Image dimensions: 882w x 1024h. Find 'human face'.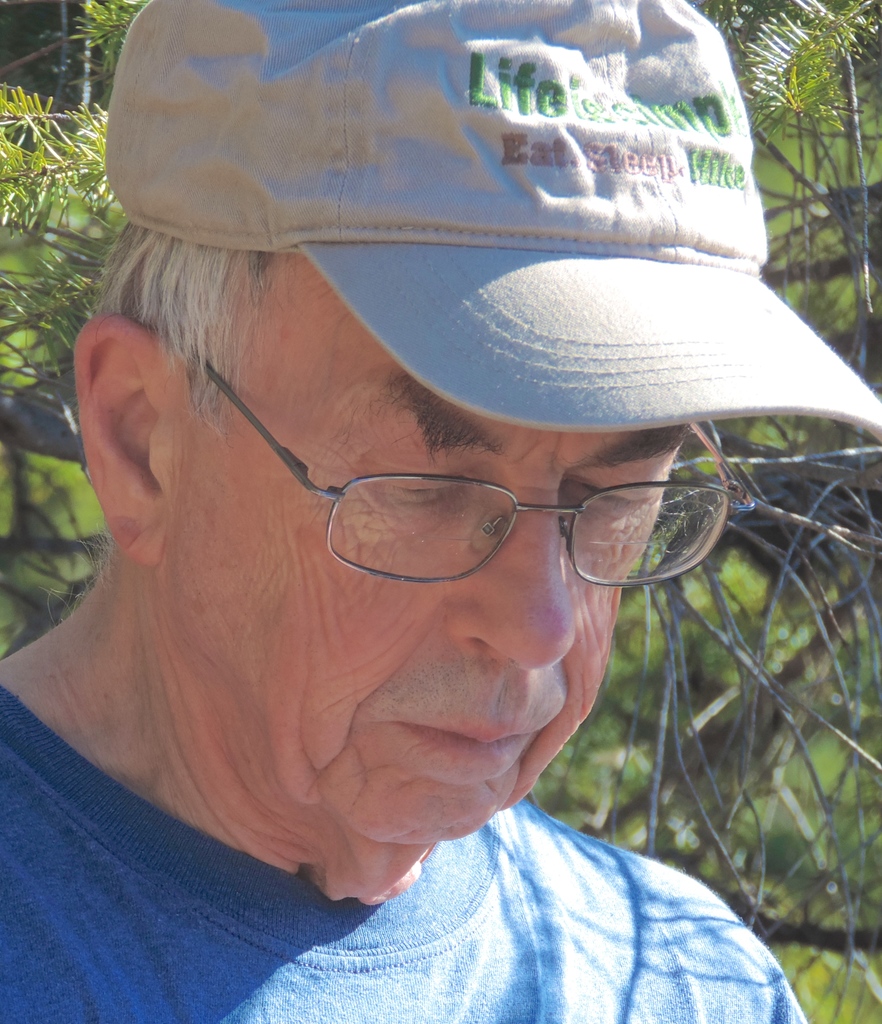
165,252,685,844.
